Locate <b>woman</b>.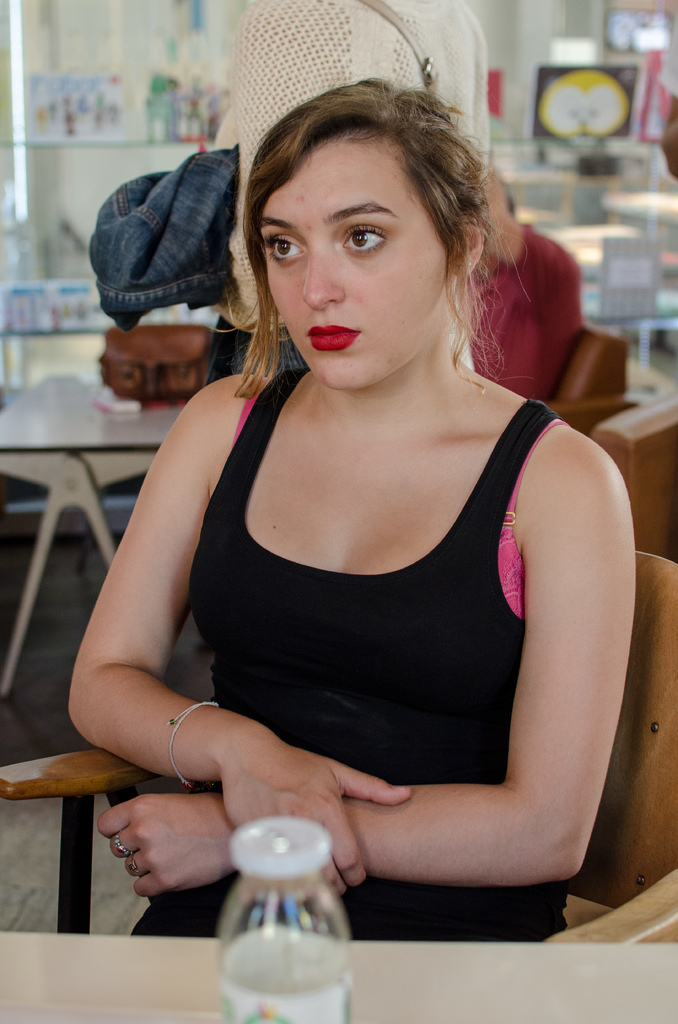
Bounding box: (left=99, top=0, right=490, bottom=403).
